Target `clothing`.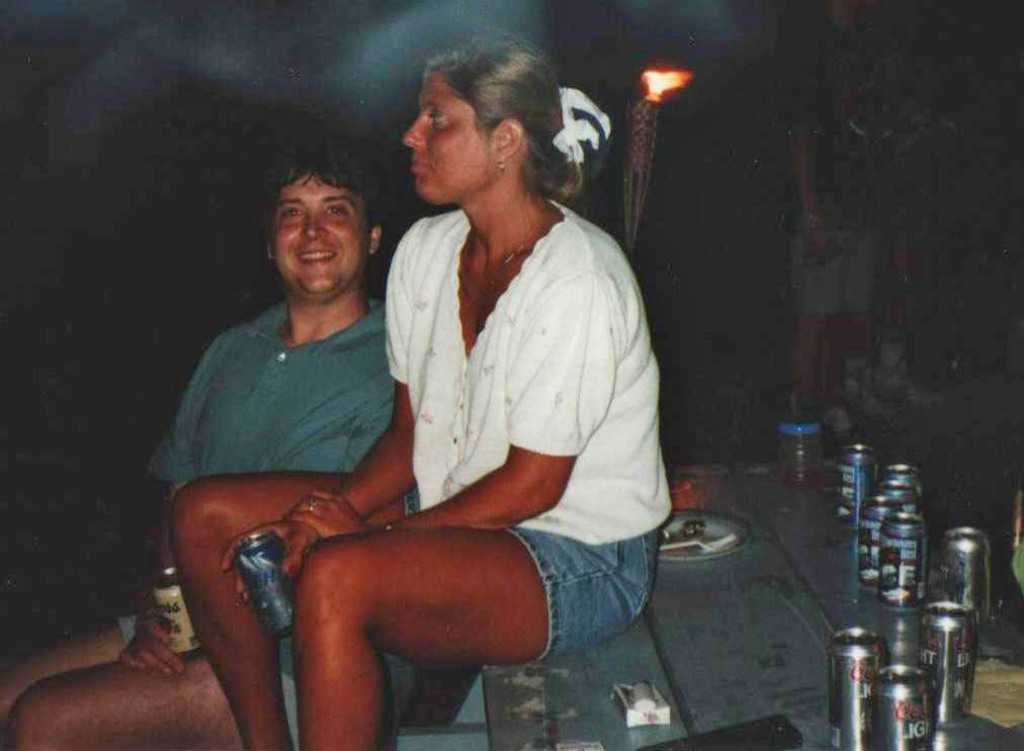
Target region: pyautogui.locateOnScreen(110, 283, 419, 748).
